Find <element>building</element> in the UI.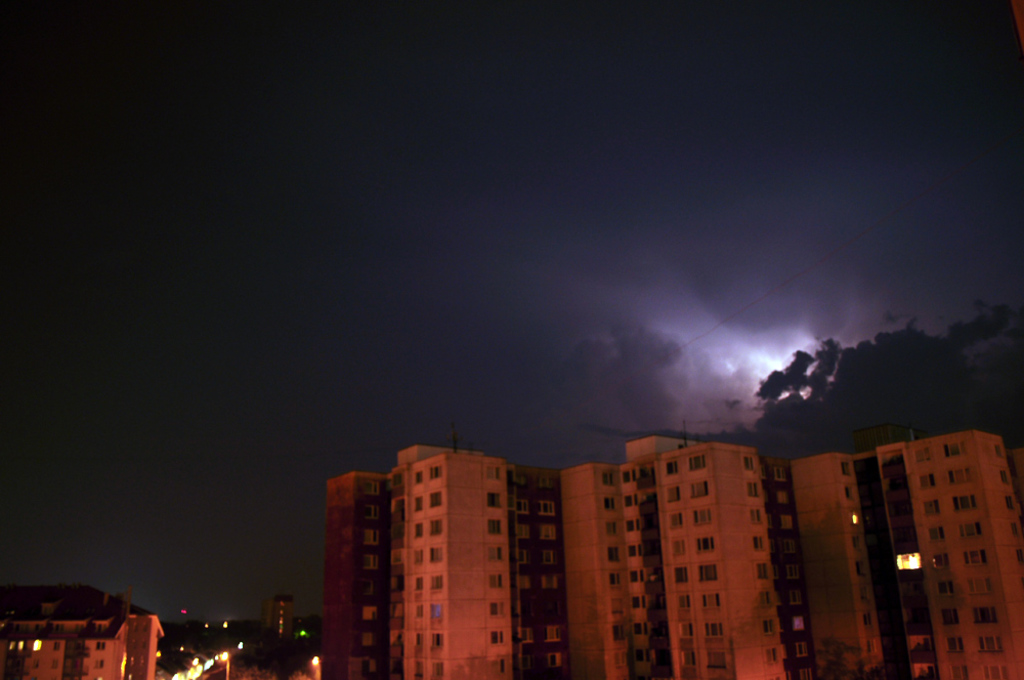
UI element at pyautogui.locateOnScreen(261, 592, 294, 647).
